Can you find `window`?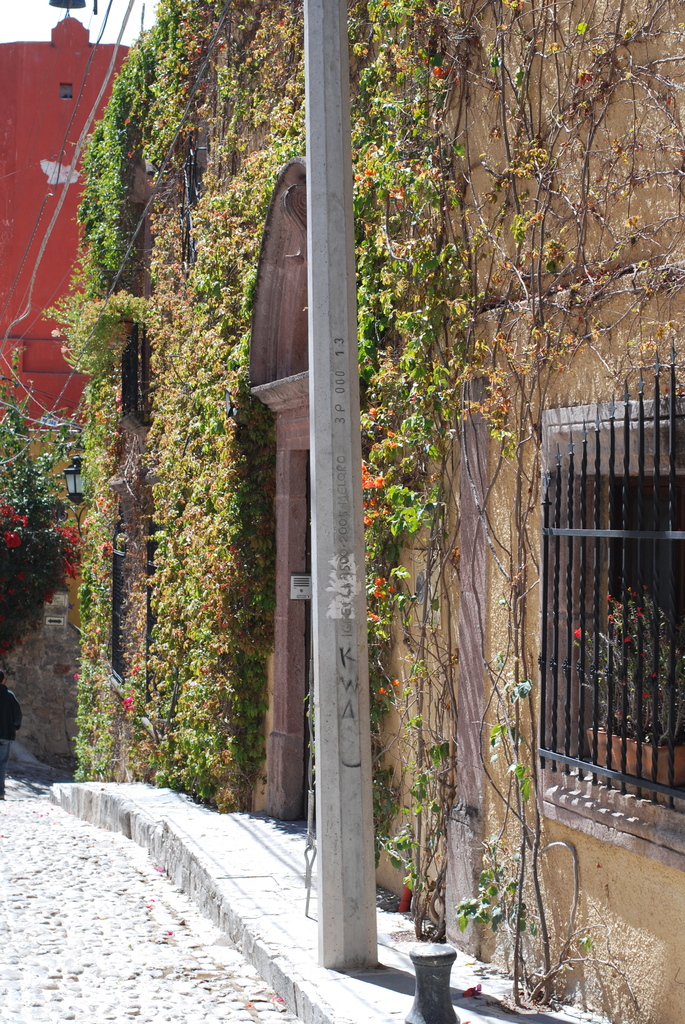
Yes, bounding box: [x1=524, y1=405, x2=684, y2=860].
